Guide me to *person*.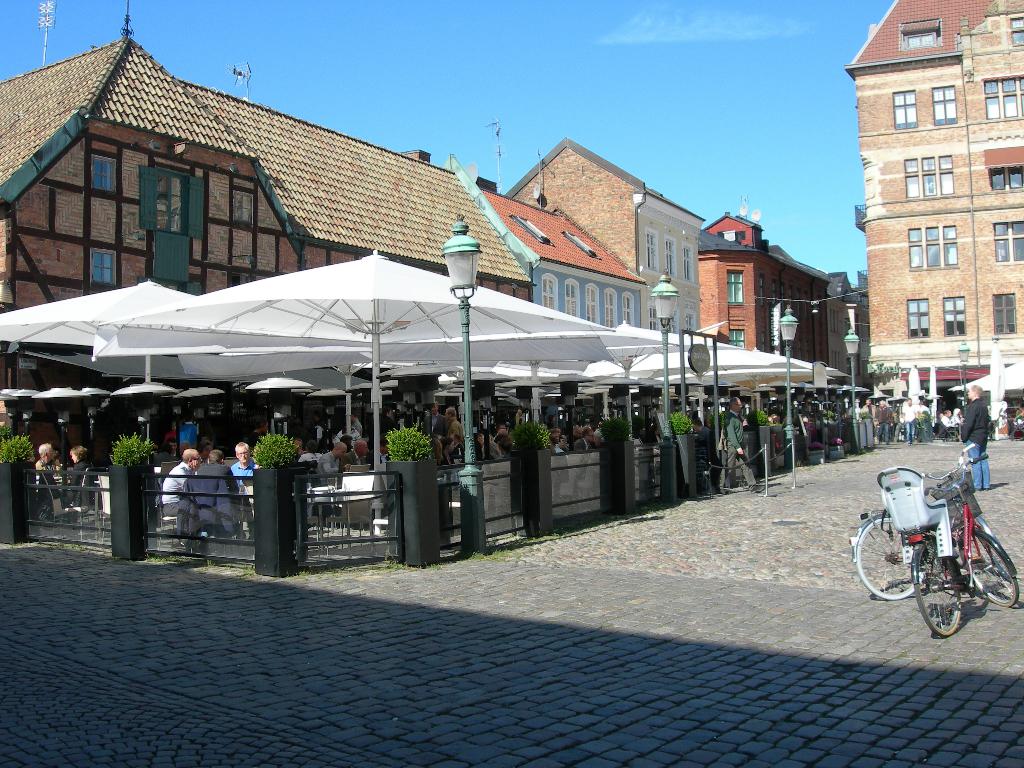
Guidance: box=[899, 396, 918, 441].
